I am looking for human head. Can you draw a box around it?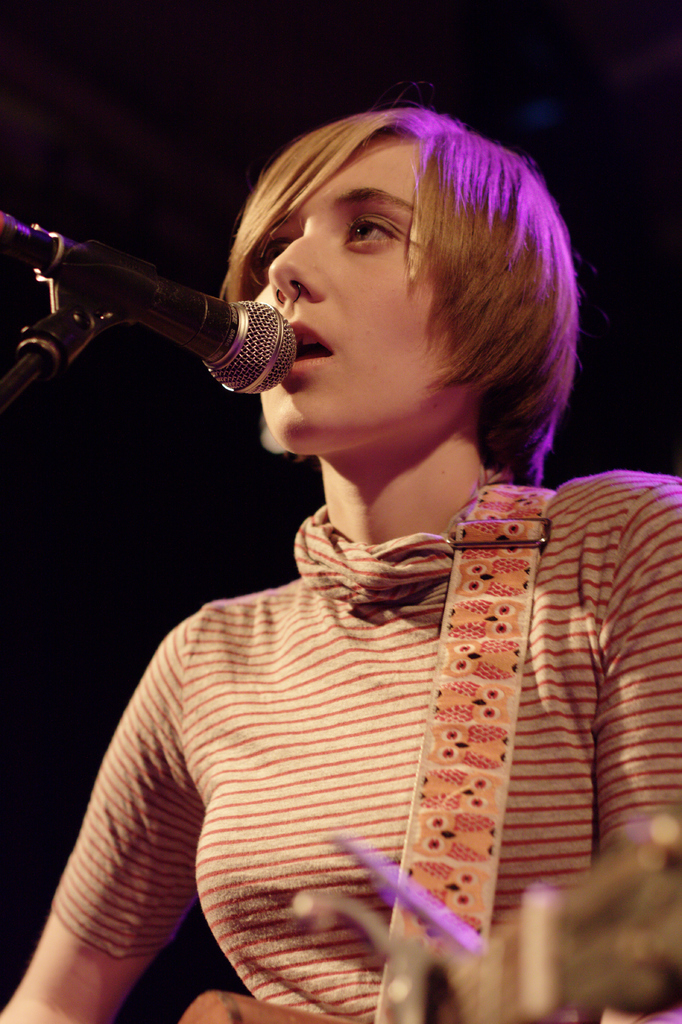
Sure, the bounding box is BBox(219, 91, 561, 465).
